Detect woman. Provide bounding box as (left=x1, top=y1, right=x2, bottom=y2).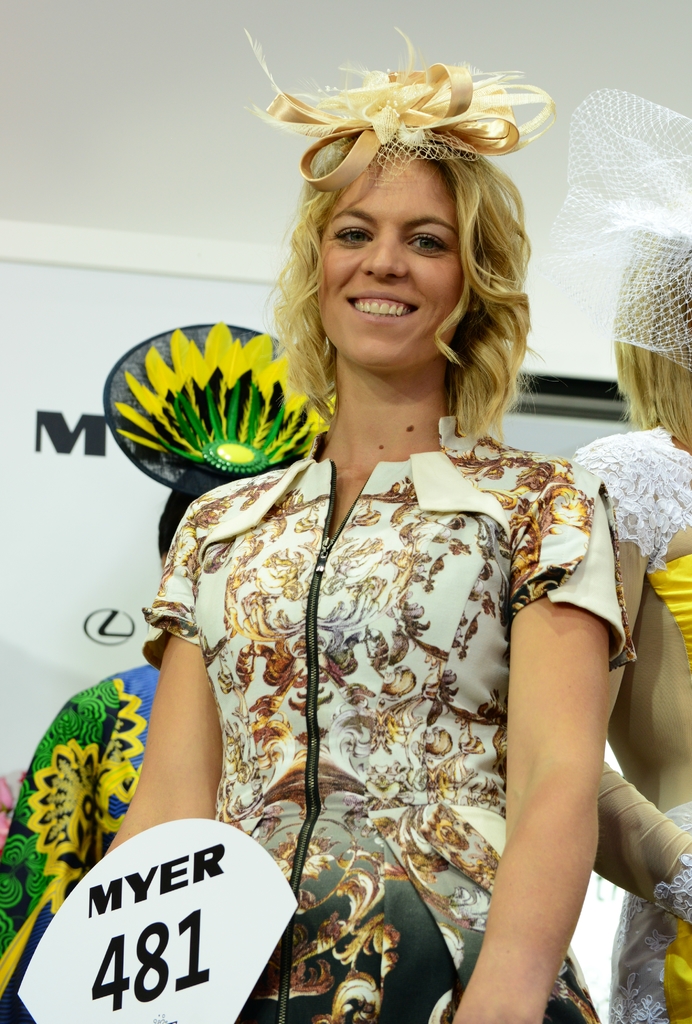
(left=560, top=81, right=691, bottom=1023).
